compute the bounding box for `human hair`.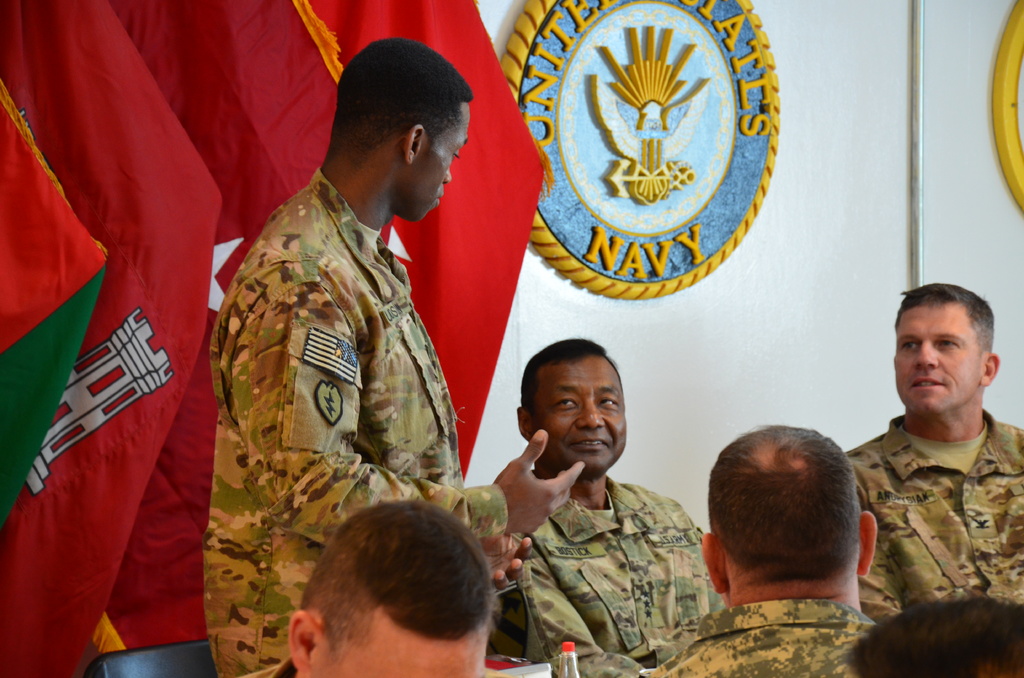
[x1=703, y1=432, x2=873, y2=613].
